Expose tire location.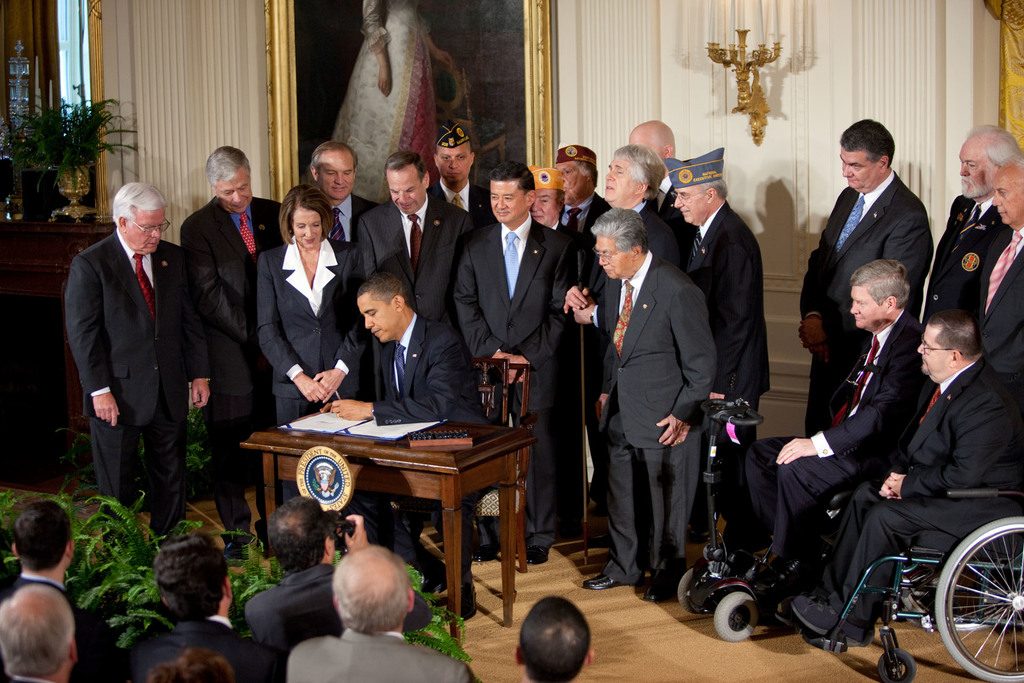
Exposed at locate(679, 566, 714, 614).
